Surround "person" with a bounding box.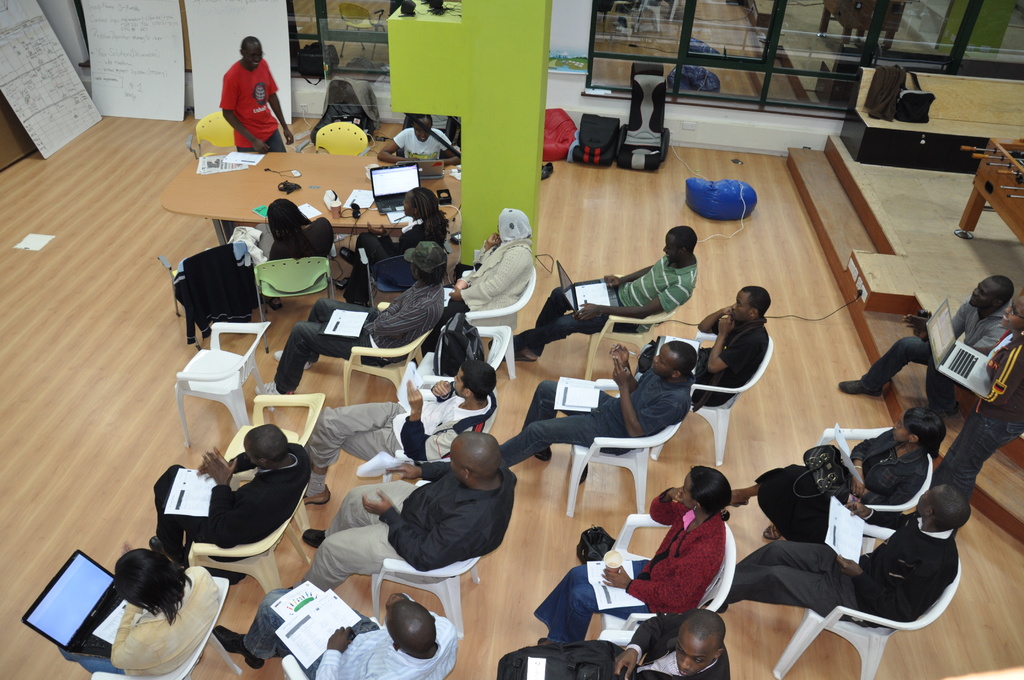
[left=932, top=286, right=1023, bottom=494].
